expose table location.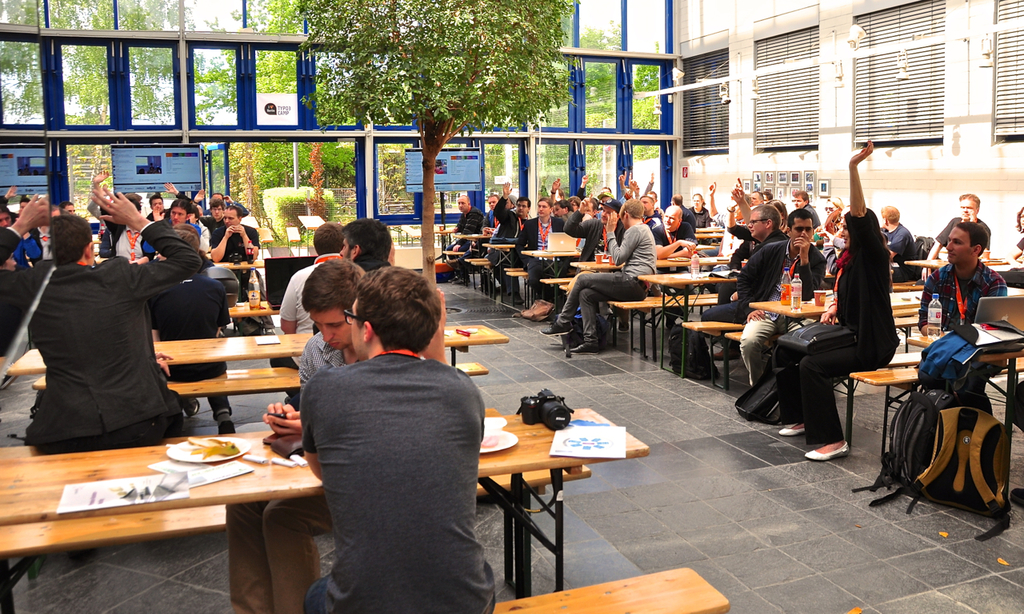
Exposed at [639,264,830,378].
